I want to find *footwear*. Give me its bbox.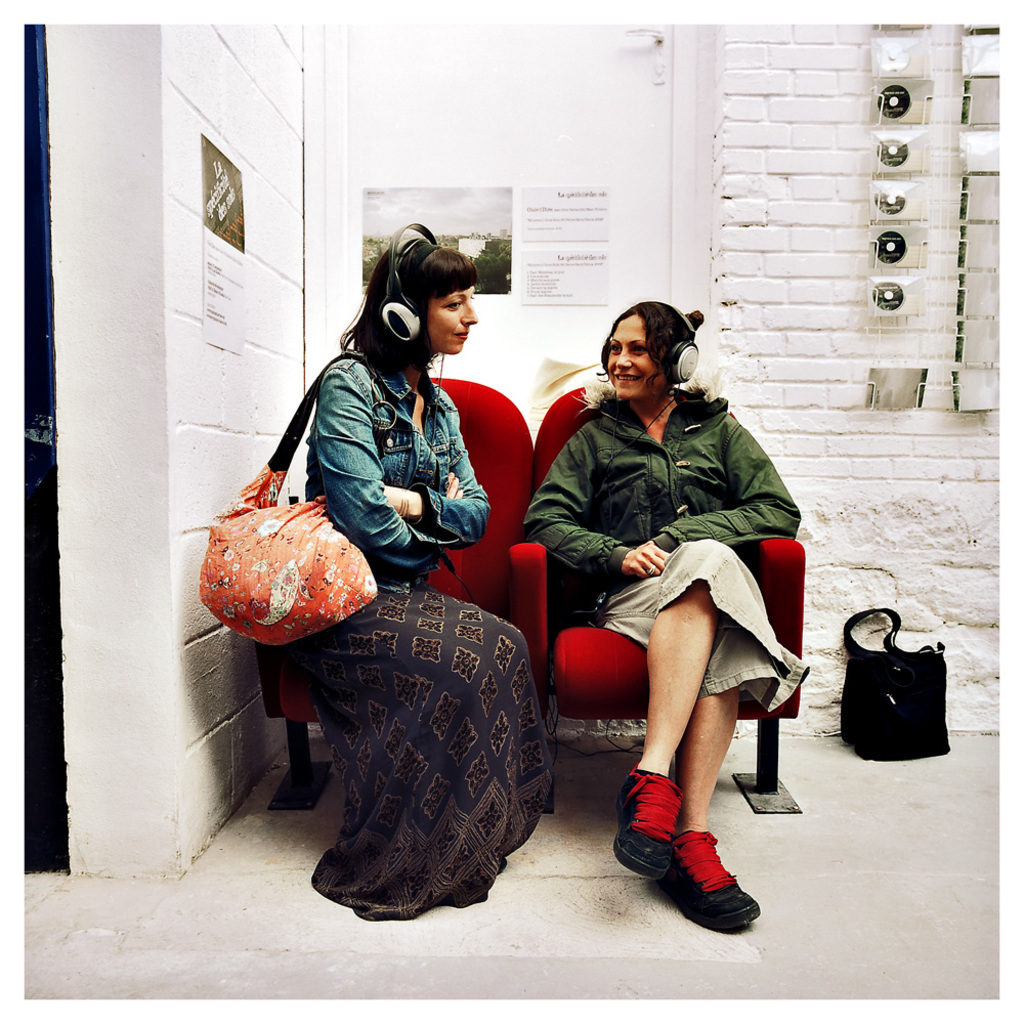
left=656, top=826, right=763, bottom=936.
